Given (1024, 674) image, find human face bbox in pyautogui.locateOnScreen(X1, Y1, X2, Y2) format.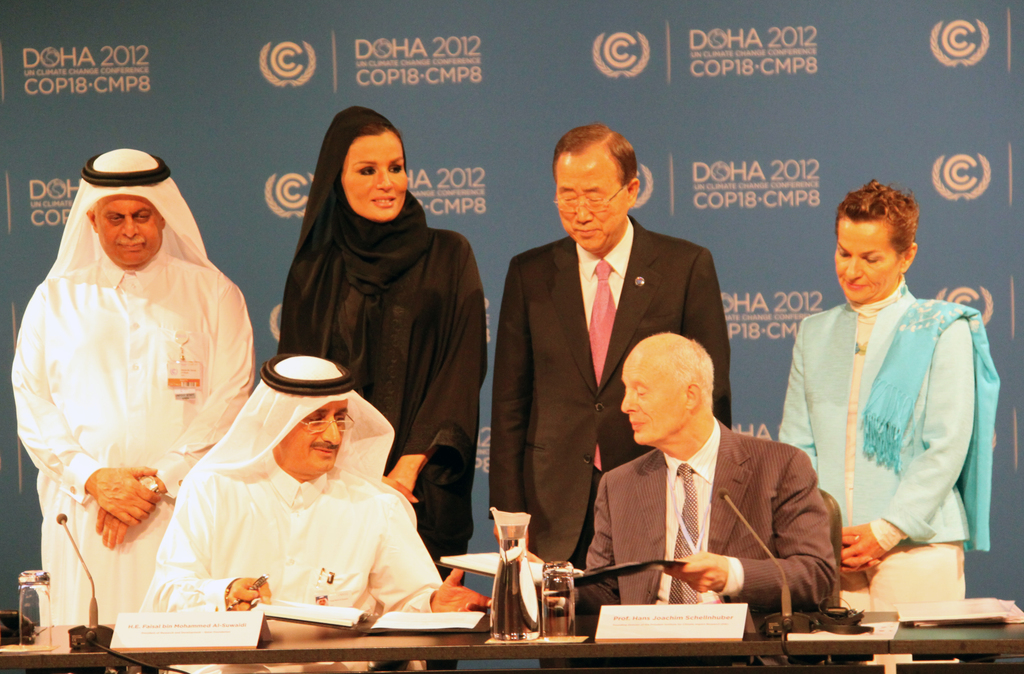
pyautogui.locateOnScreen(94, 195, 164, 267).
